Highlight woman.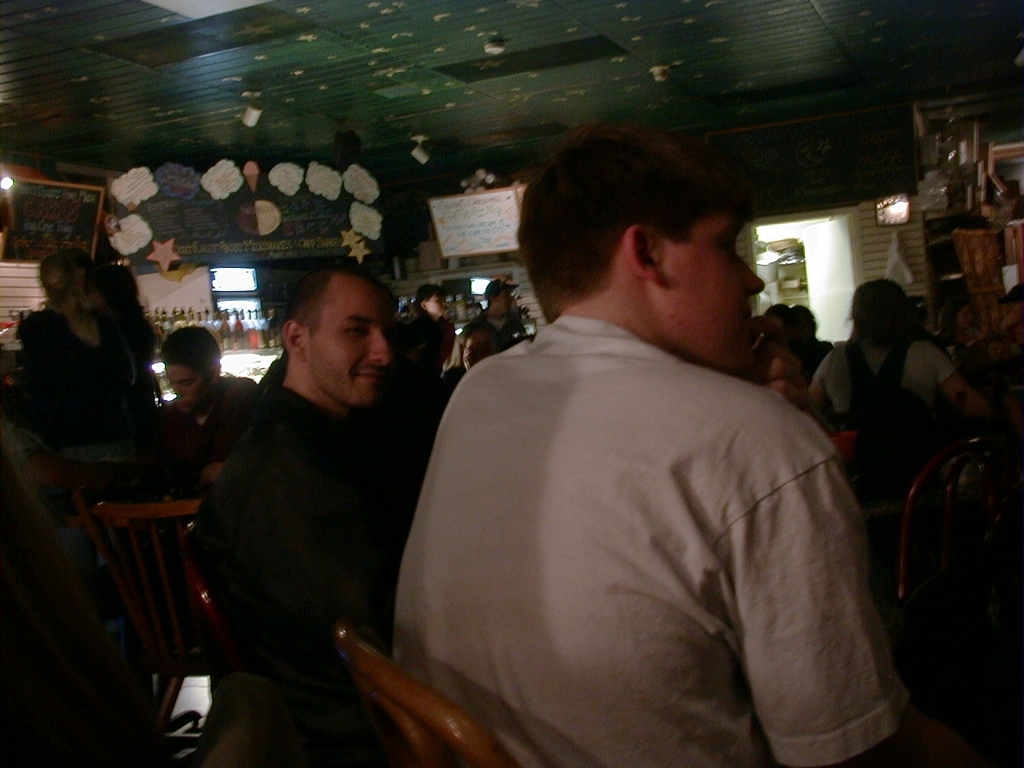
Highlighted region: x1=8 y1=242 x2=163 y2=486.
